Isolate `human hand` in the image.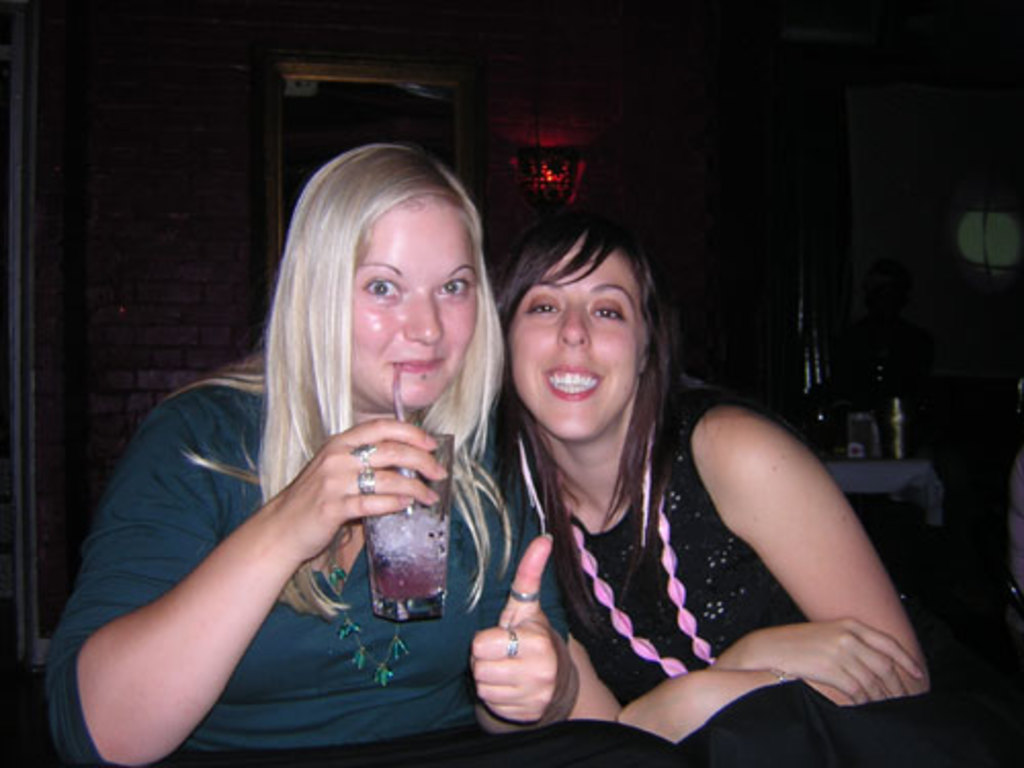
Isolated region: rect(166, 426, 449, 625).
